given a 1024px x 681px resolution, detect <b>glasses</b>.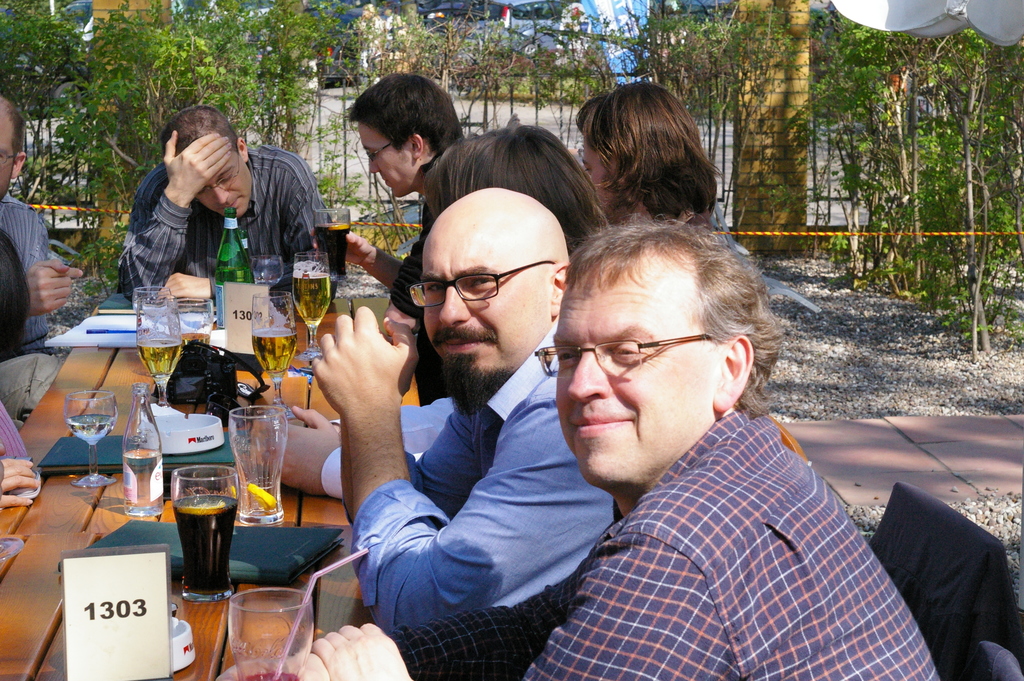
407, 258, 554, 311.
